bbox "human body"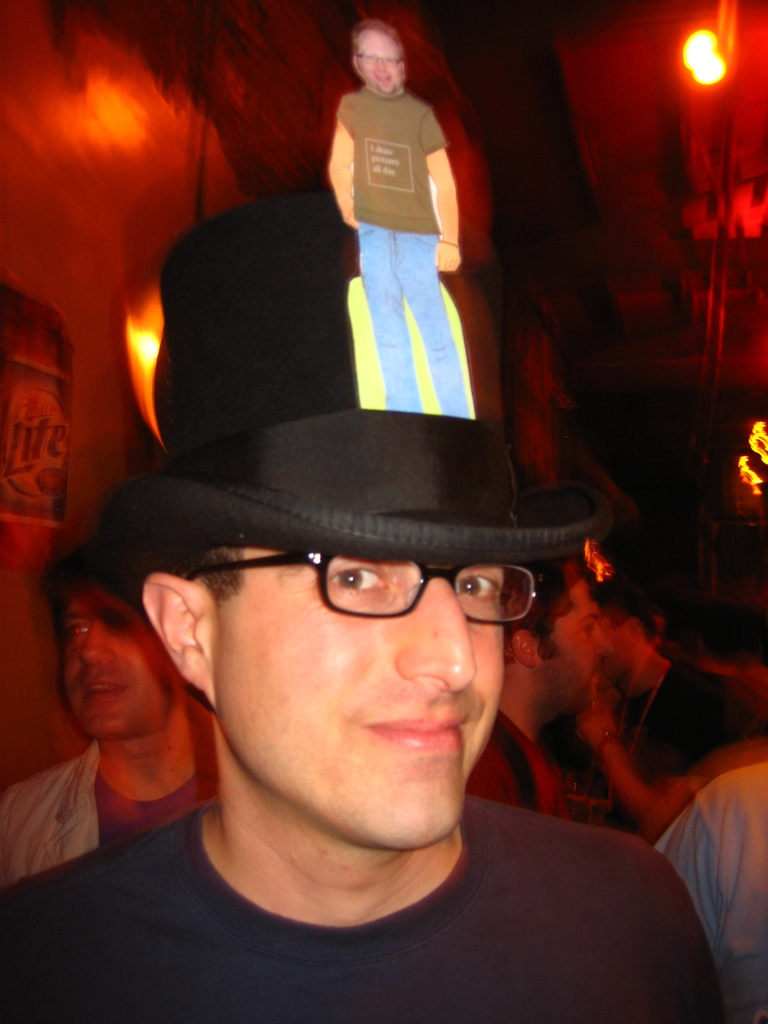
327/11/484/431
